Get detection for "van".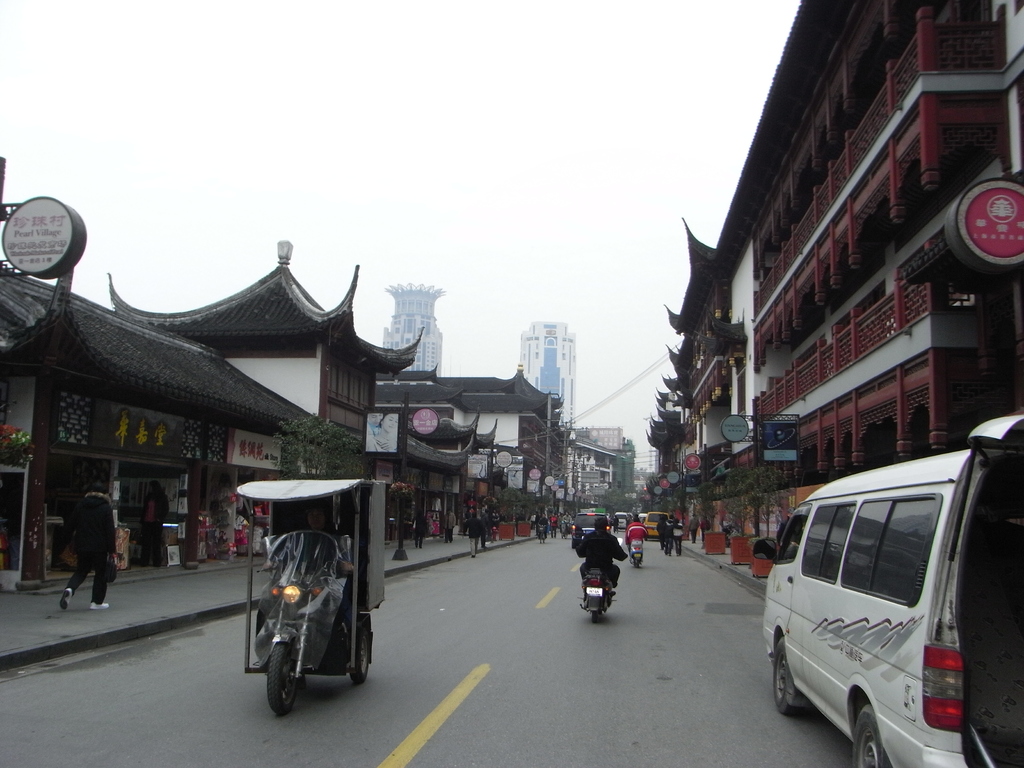
Detection: (x1=642, y1=509, x2=673, y2=540).
